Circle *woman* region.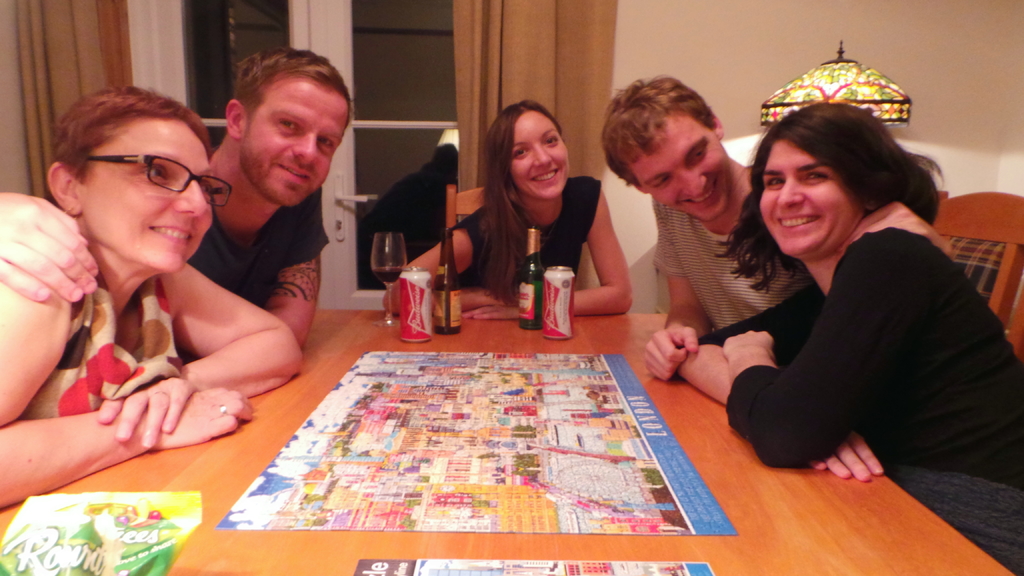
Region: rect(0, 83, 313, 512).
